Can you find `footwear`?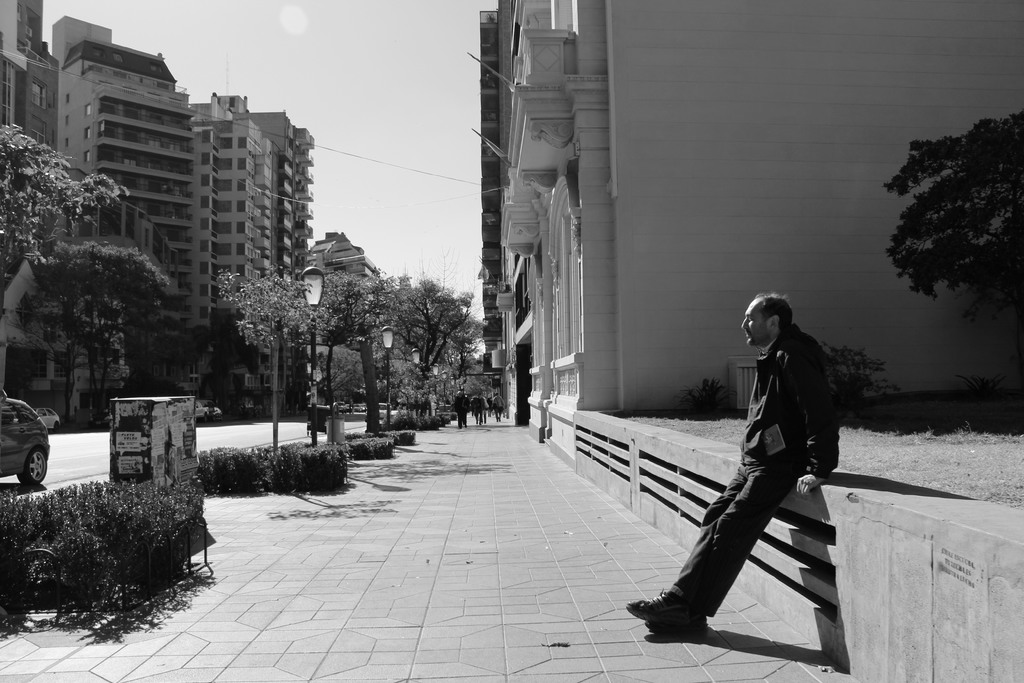
Yes, bounding box: locate(652, 608, 709, 642).
